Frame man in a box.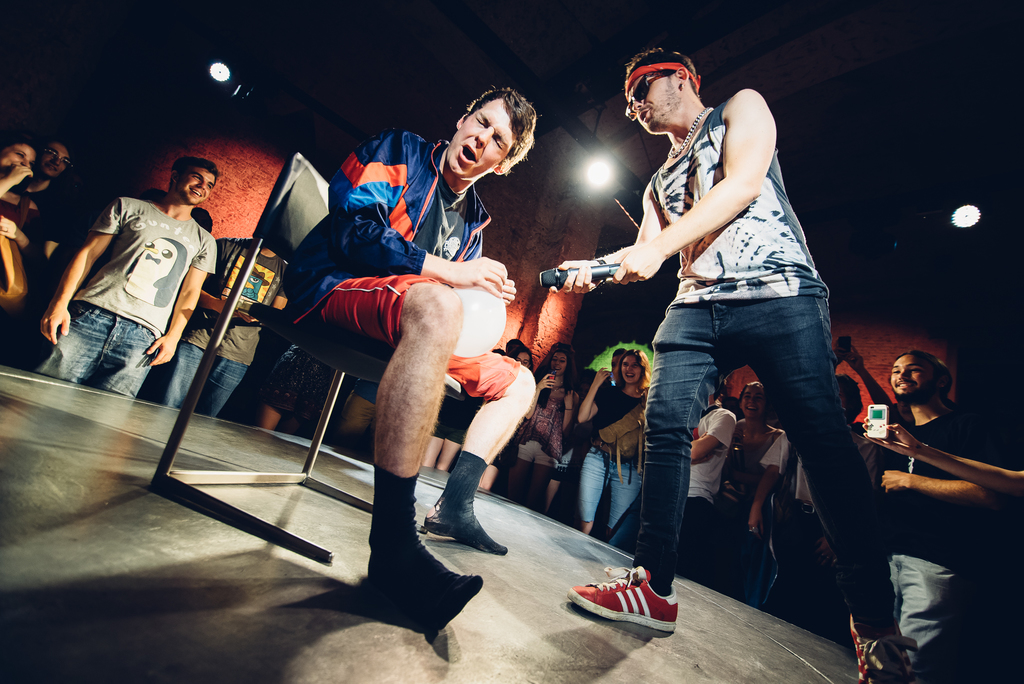
17, 135, 63, 275.
